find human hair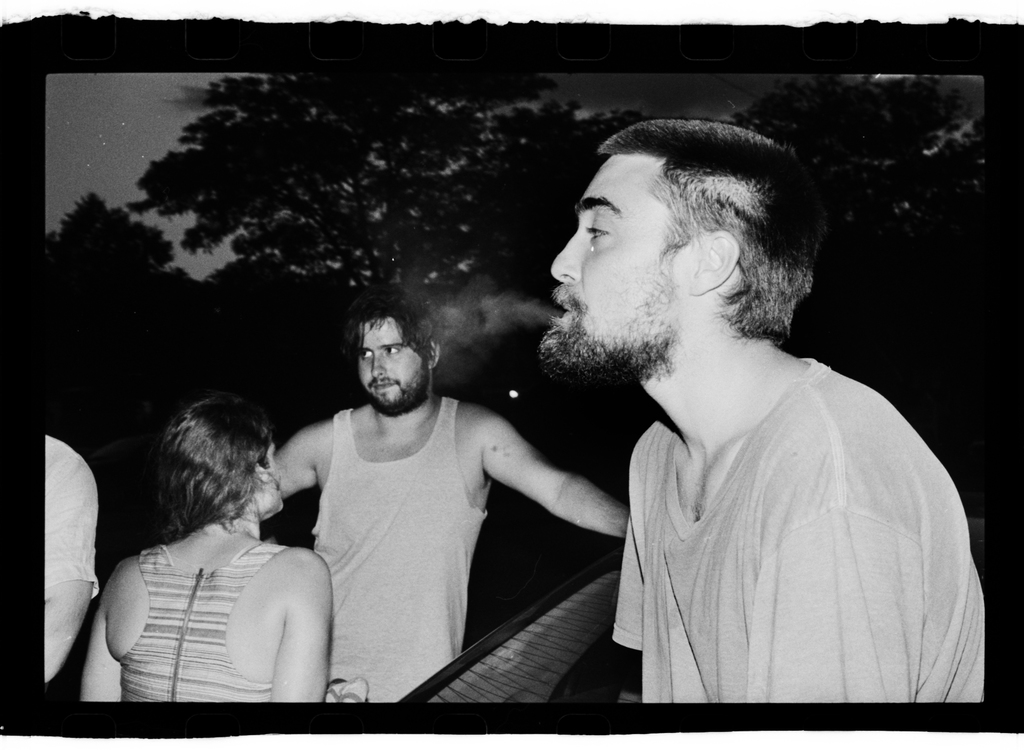
564/123/815/346
